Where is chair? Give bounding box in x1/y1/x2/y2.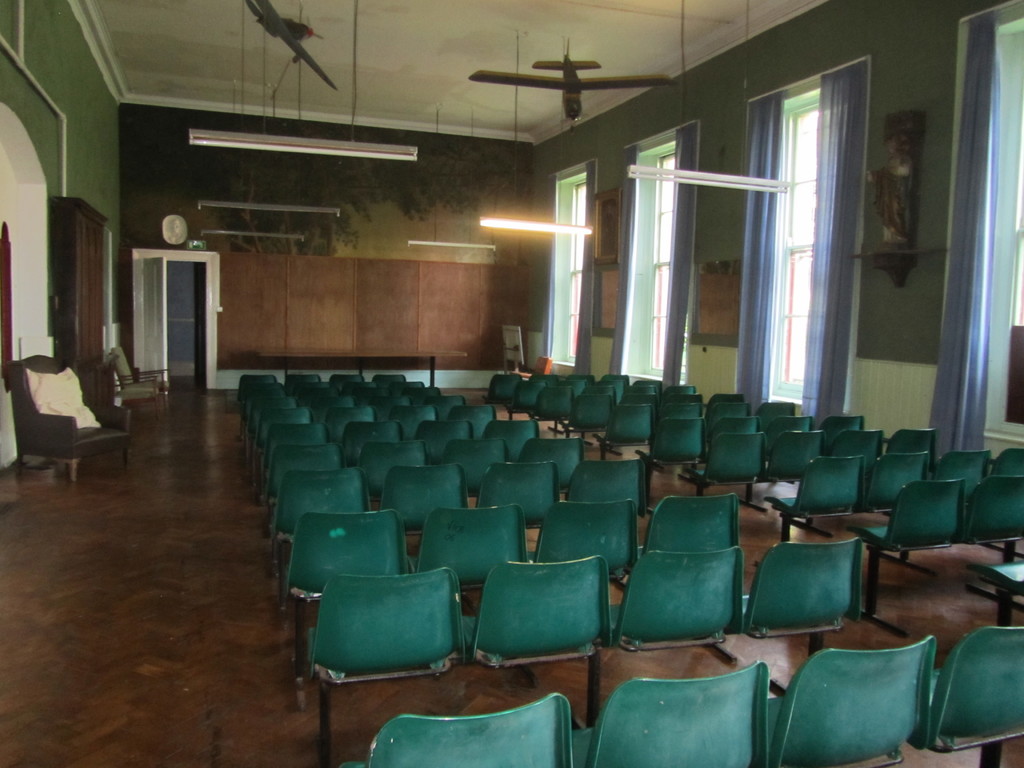
109/341/170/403.
